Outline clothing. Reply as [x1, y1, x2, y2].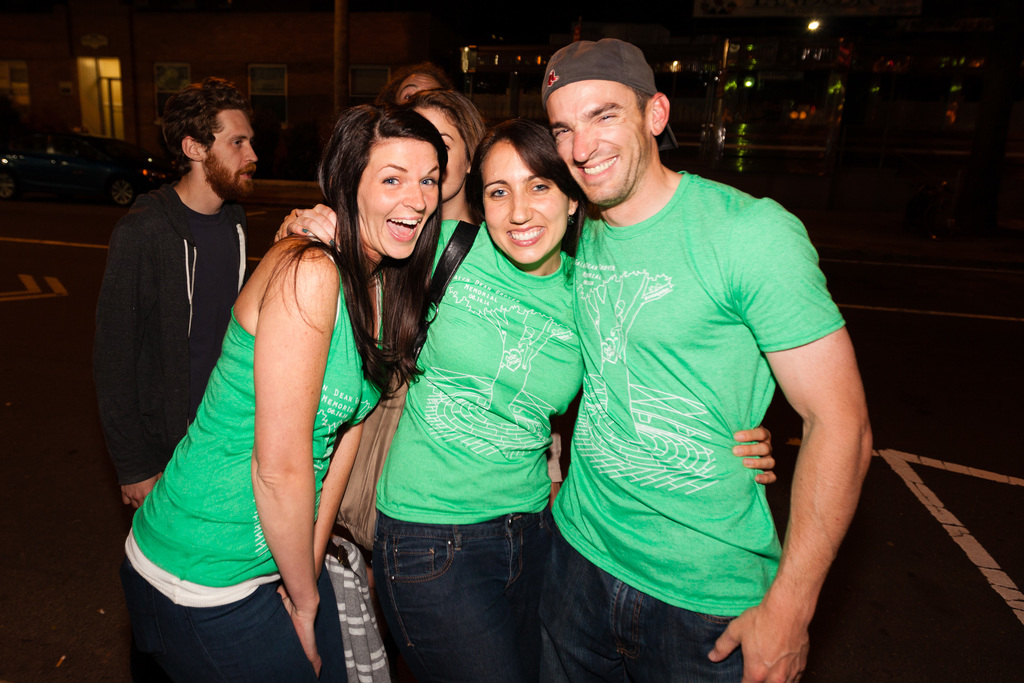
[101, 183, 261, 504].
